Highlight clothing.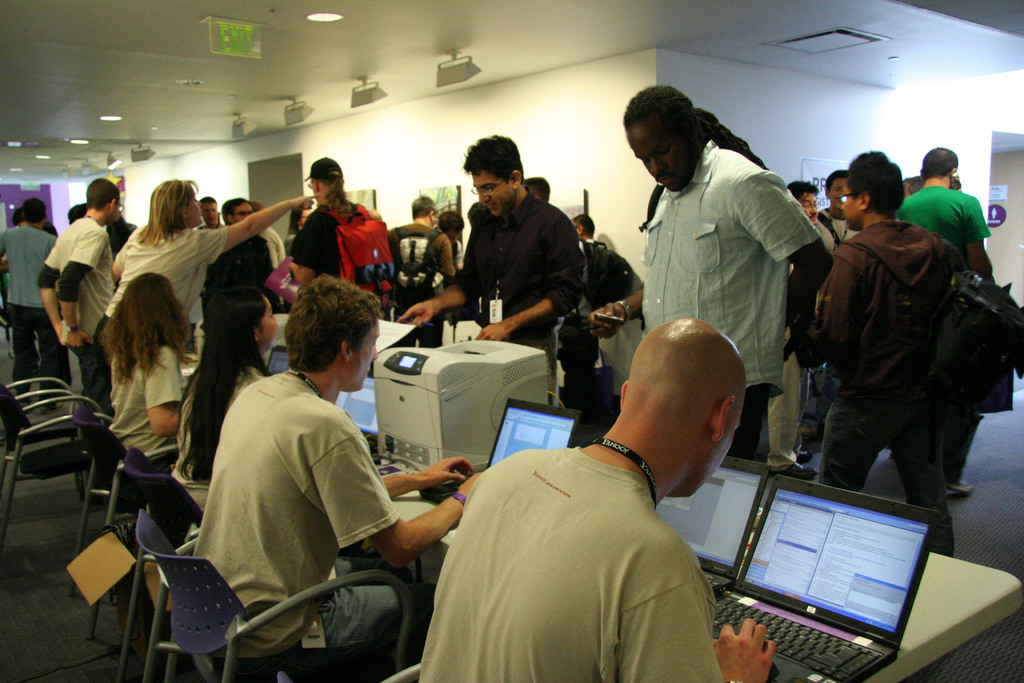
Highlighted region: 387,225,458,348.
